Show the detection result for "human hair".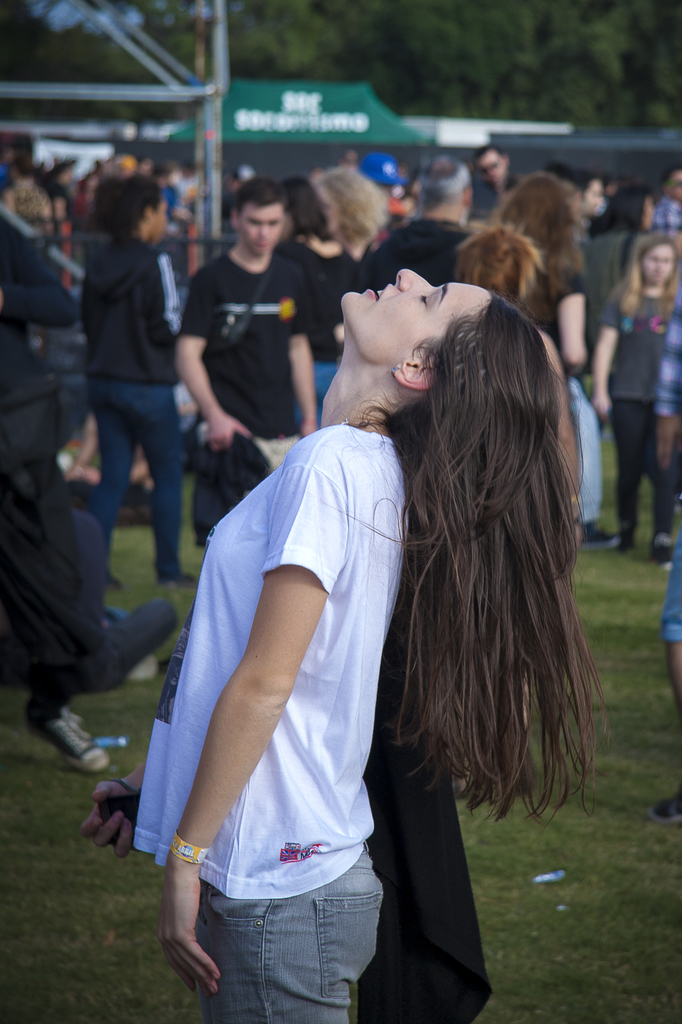
[583, 182, 654, 243].
